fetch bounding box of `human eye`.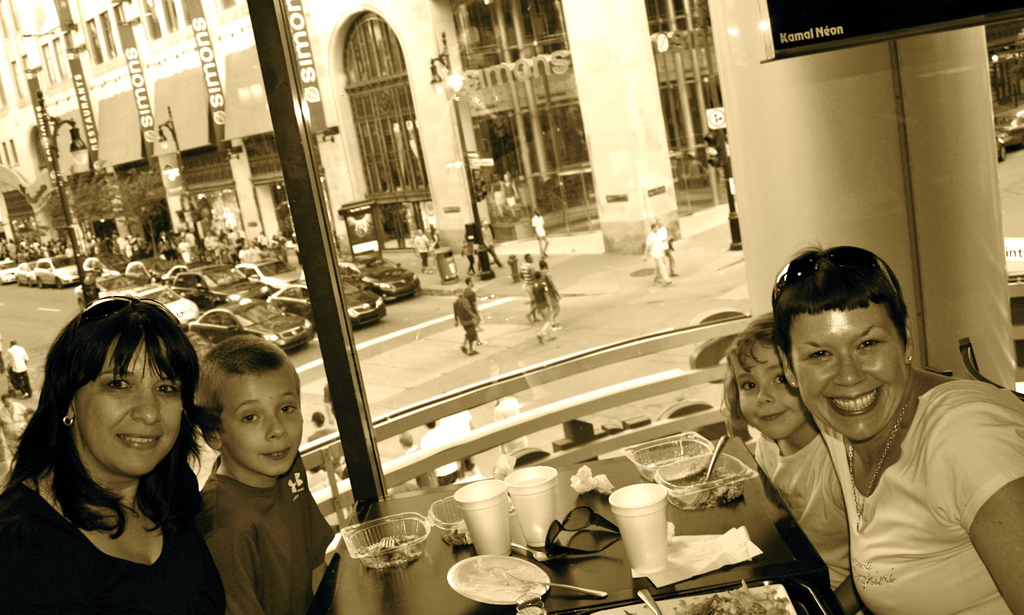
Bbox: left=740, top=379, right=756, bottom=393.
